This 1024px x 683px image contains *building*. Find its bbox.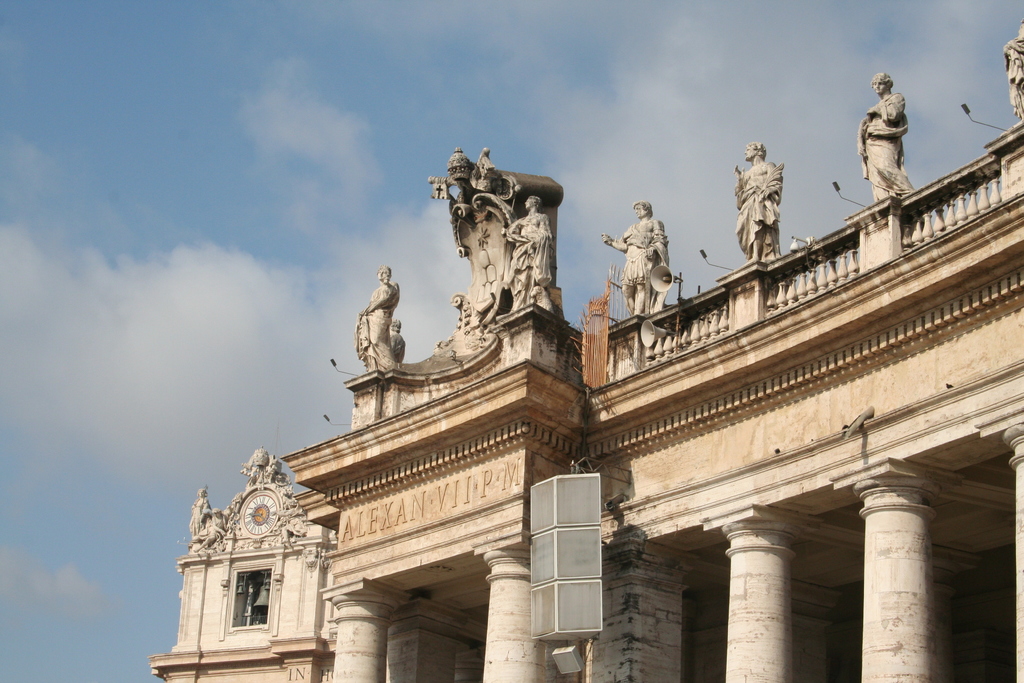
{"x1": 152, "y1": 17, "x2": 1023, "y2": 682}.
